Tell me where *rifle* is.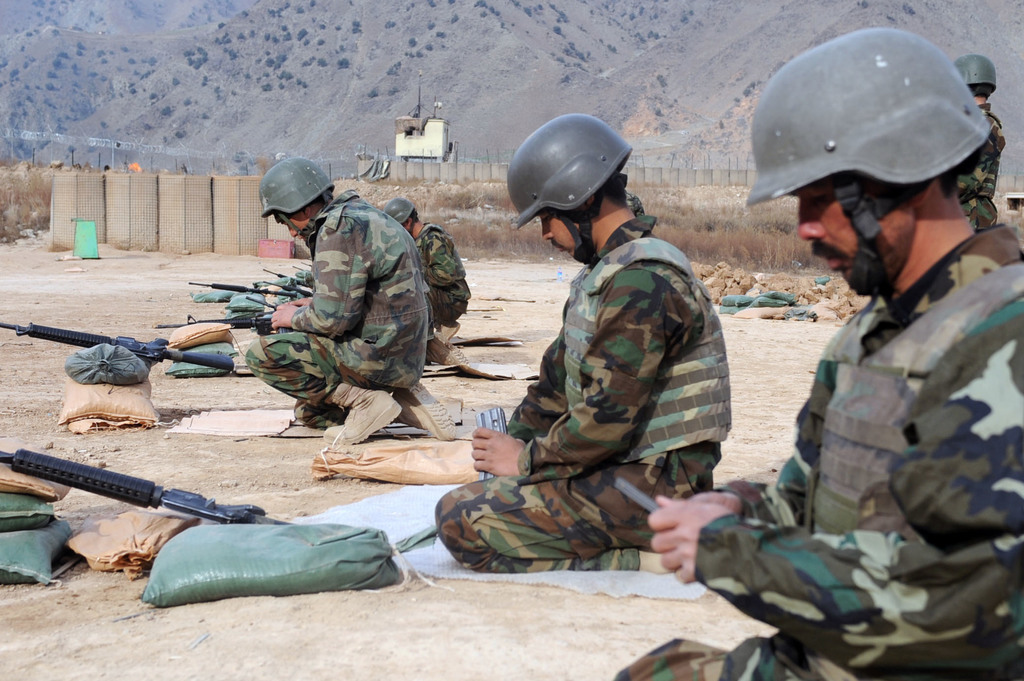
*rifle* is at bbox=[156, 310, 278, 339].
